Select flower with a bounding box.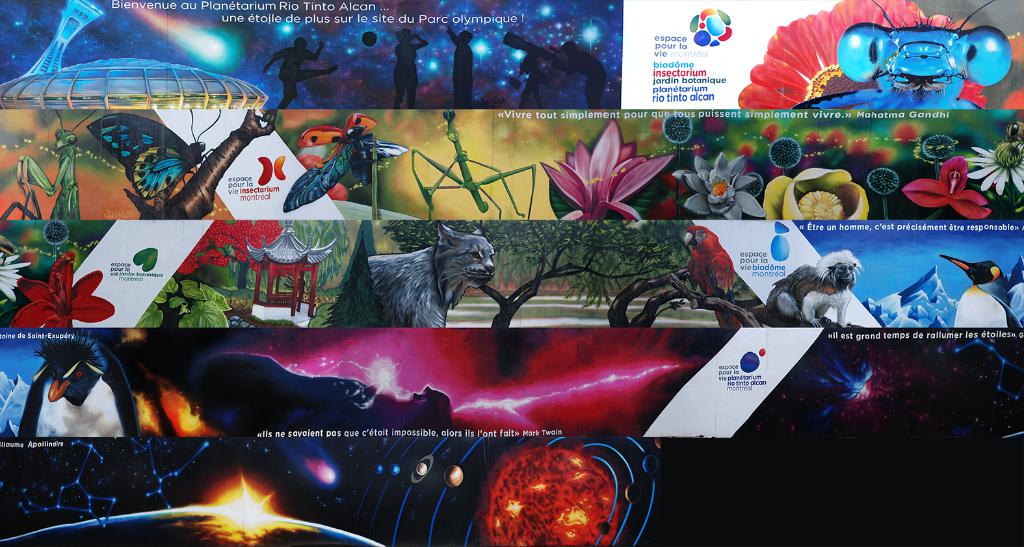
[0,252,31,306].
